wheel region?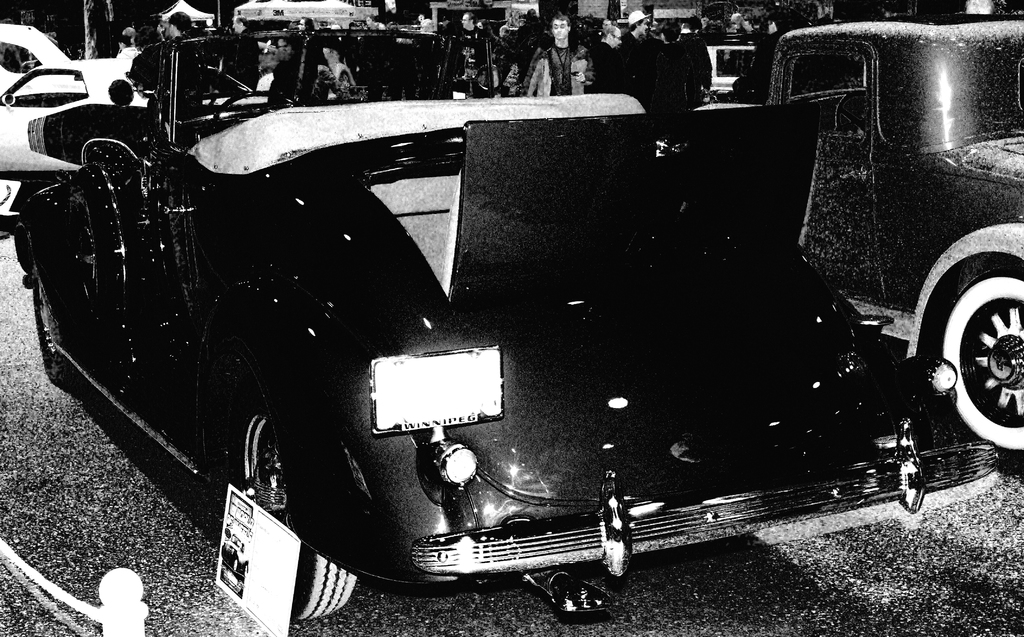
942,269,1023,454
